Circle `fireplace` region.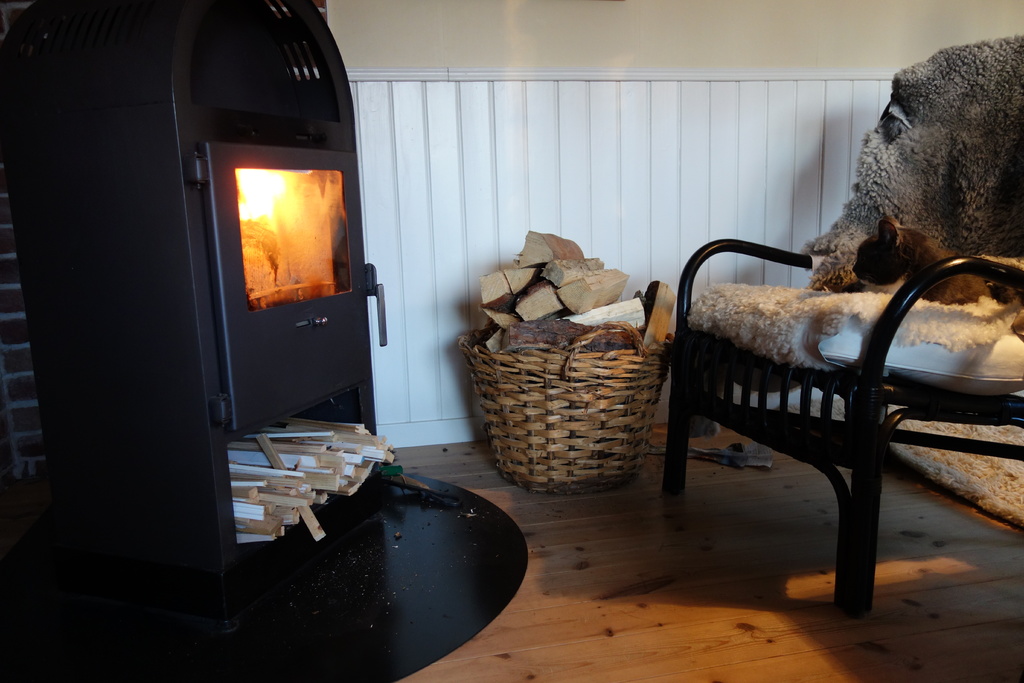
Region: [0,0,389,599].
